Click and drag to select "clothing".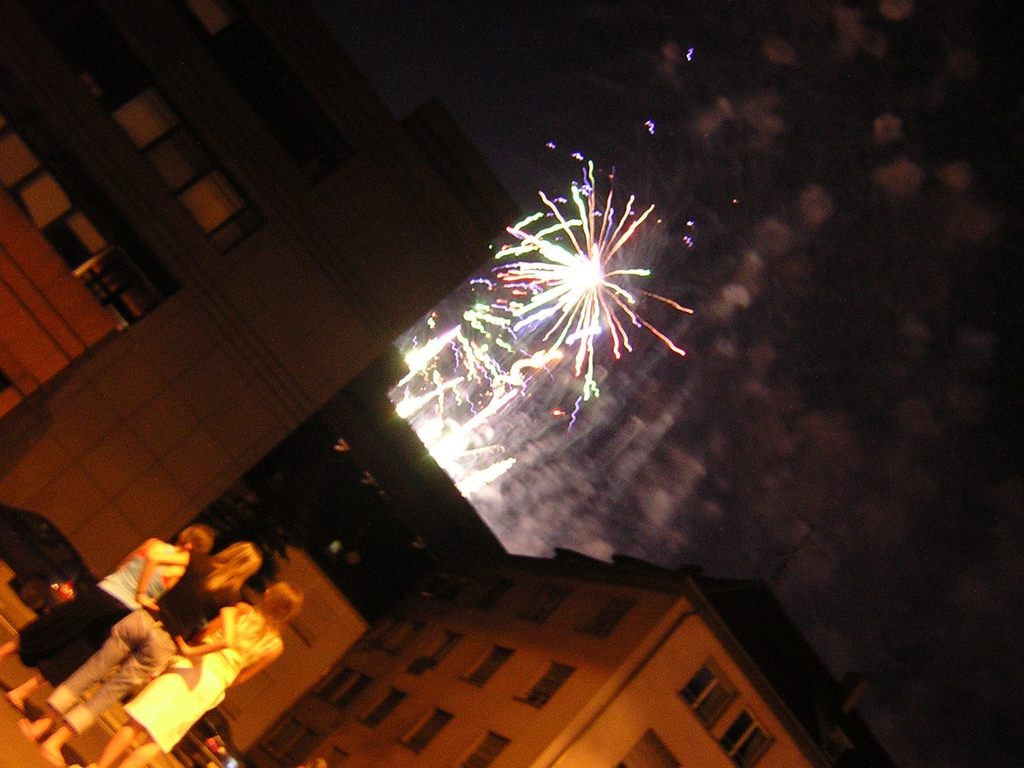
Selection: pyautogui.locateOnScreen(19, 540, 190, 695).
